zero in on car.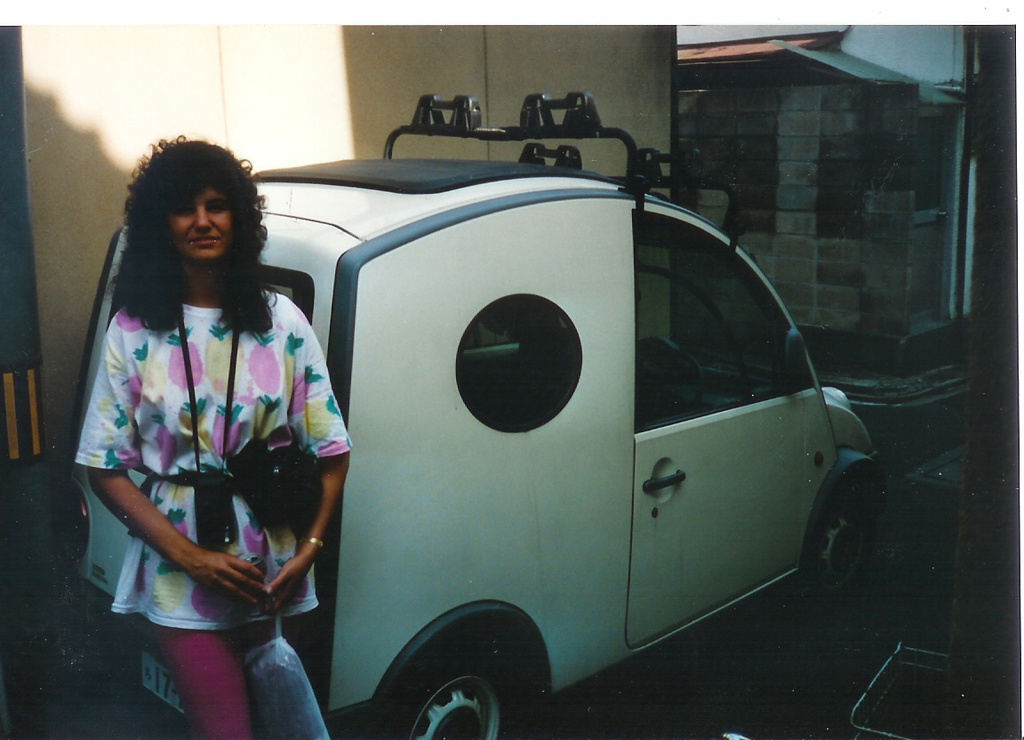
Zeroed in: (x1=64, y1=93, x2=884, y2=739).
